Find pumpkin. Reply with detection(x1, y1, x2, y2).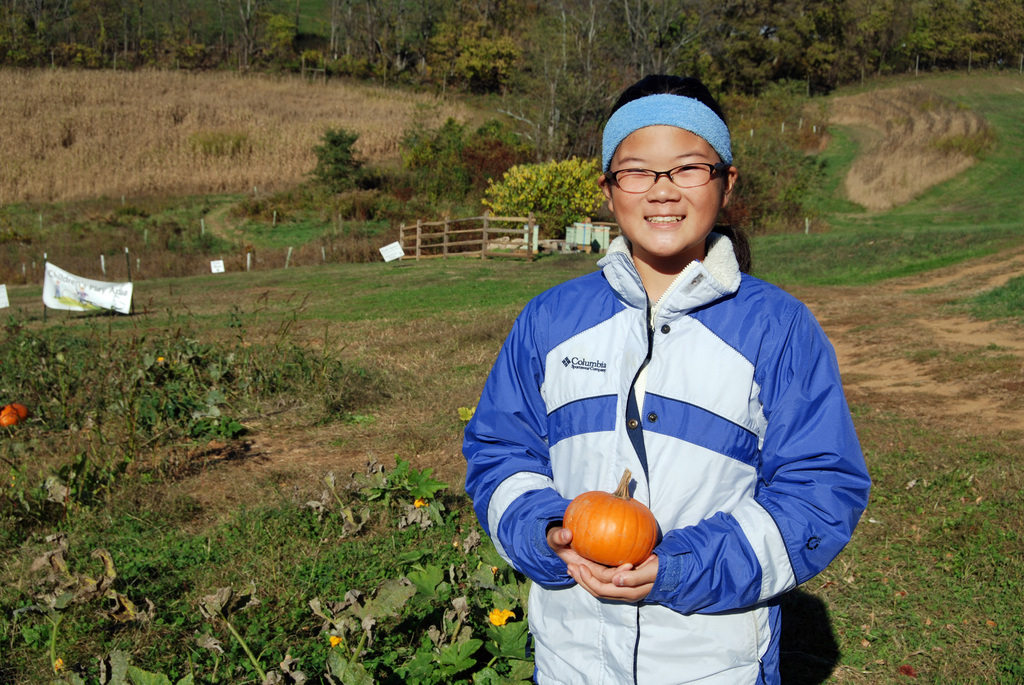
detection(1, 400, 28, 429).
